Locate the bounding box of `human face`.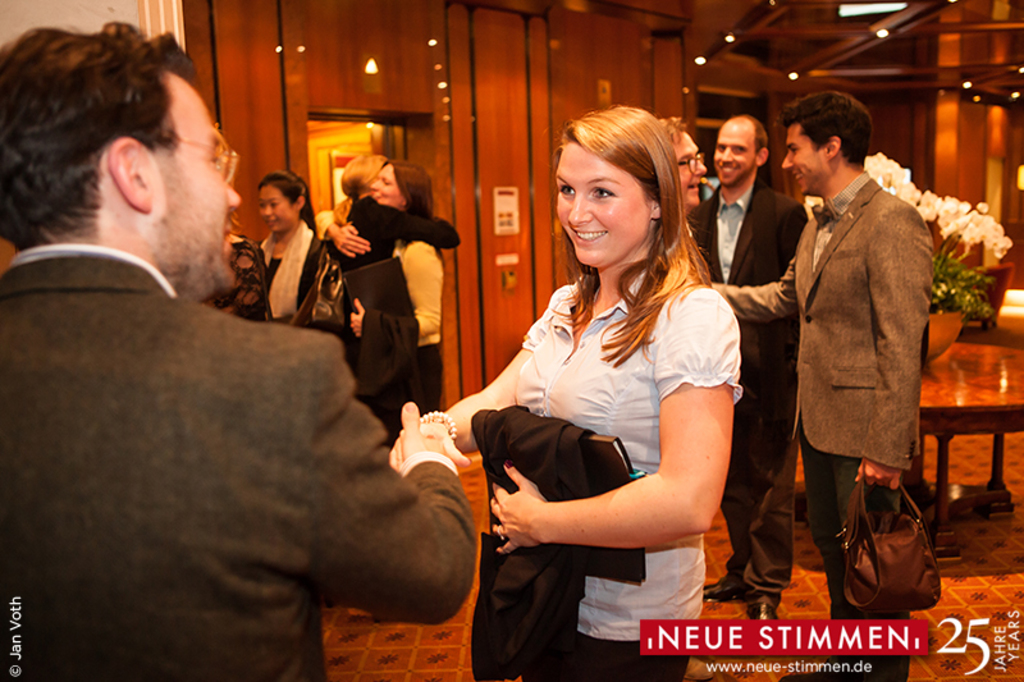
Bounding box: pyautogui.locateOnScreen(675, 133, 708, 207).
